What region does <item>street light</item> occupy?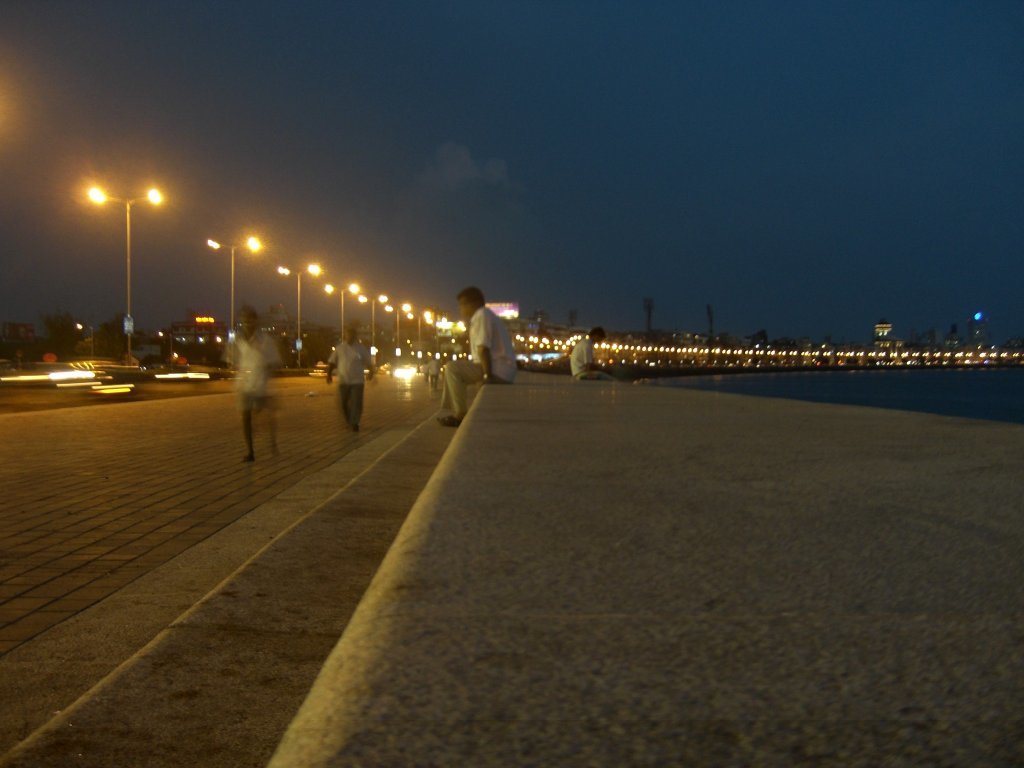
767/347/773/361.
